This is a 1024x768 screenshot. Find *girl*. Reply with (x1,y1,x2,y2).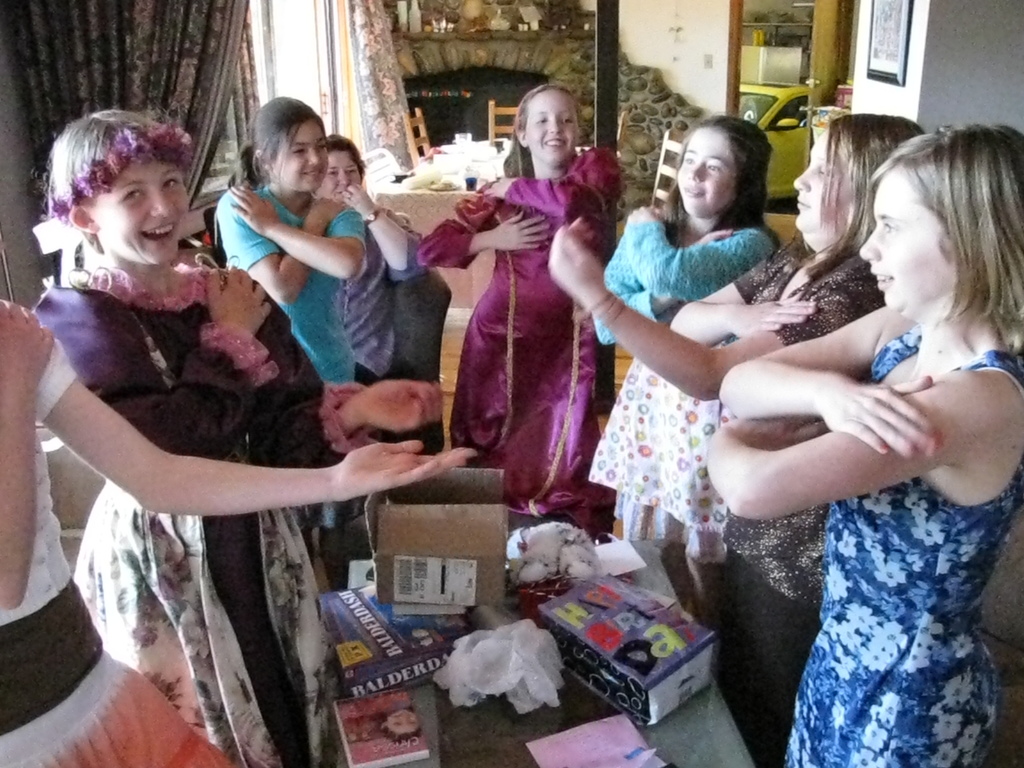
(36,108,441,767).
